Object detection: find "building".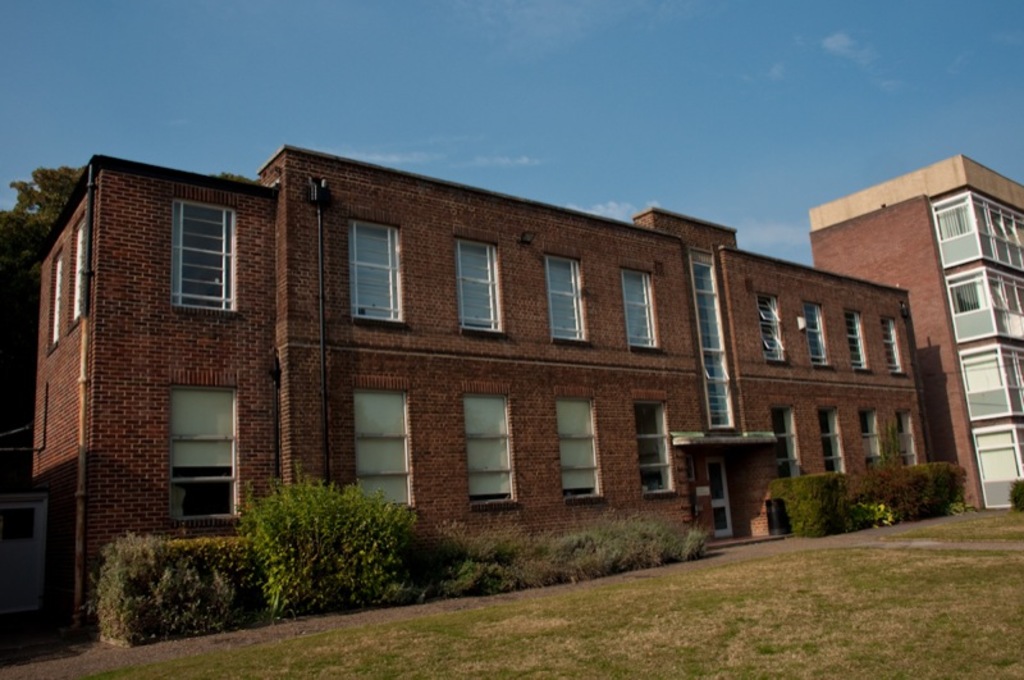
select_region(808, 156, 1023, 510).
